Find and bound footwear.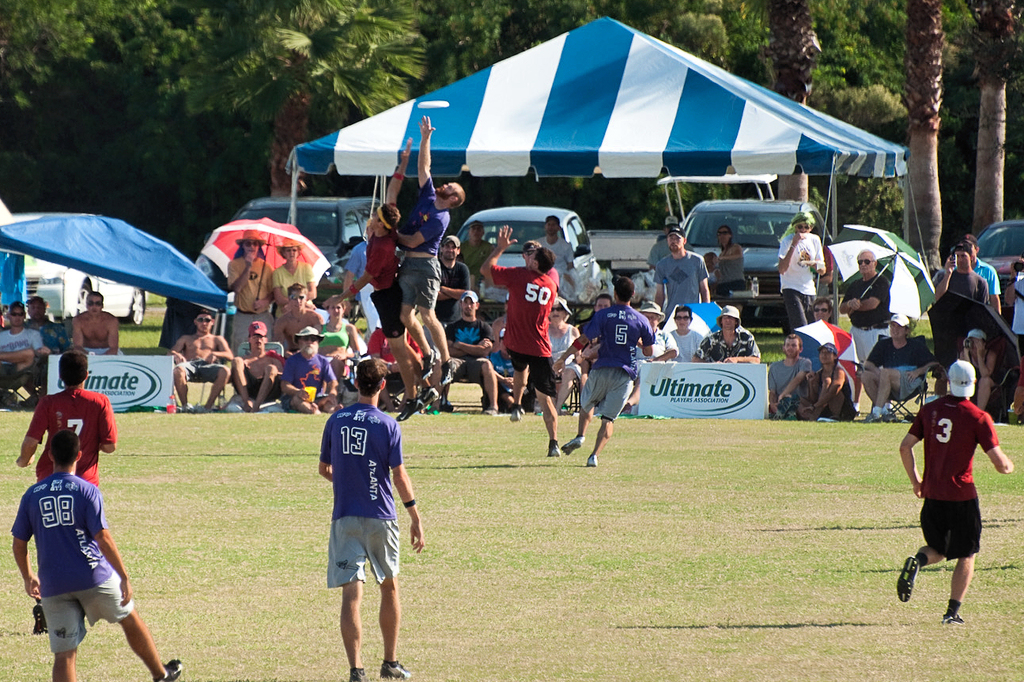
Bound: <region>865, 405, 895, 425</region>.
